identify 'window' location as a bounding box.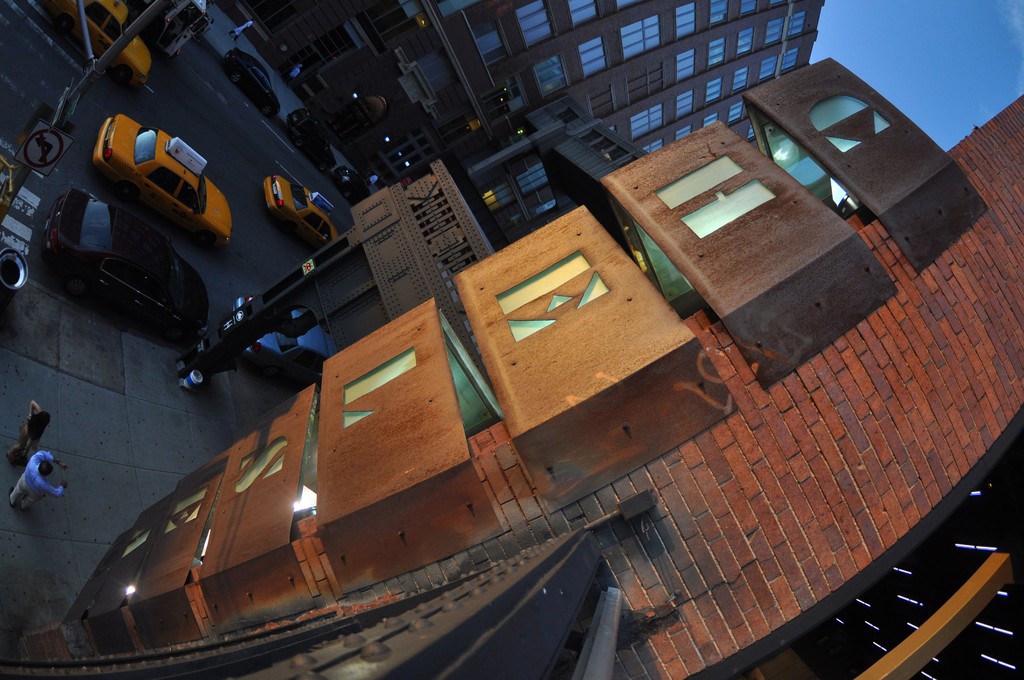
pyautogui.locateOnScreen(238, 436, 287, 491).
